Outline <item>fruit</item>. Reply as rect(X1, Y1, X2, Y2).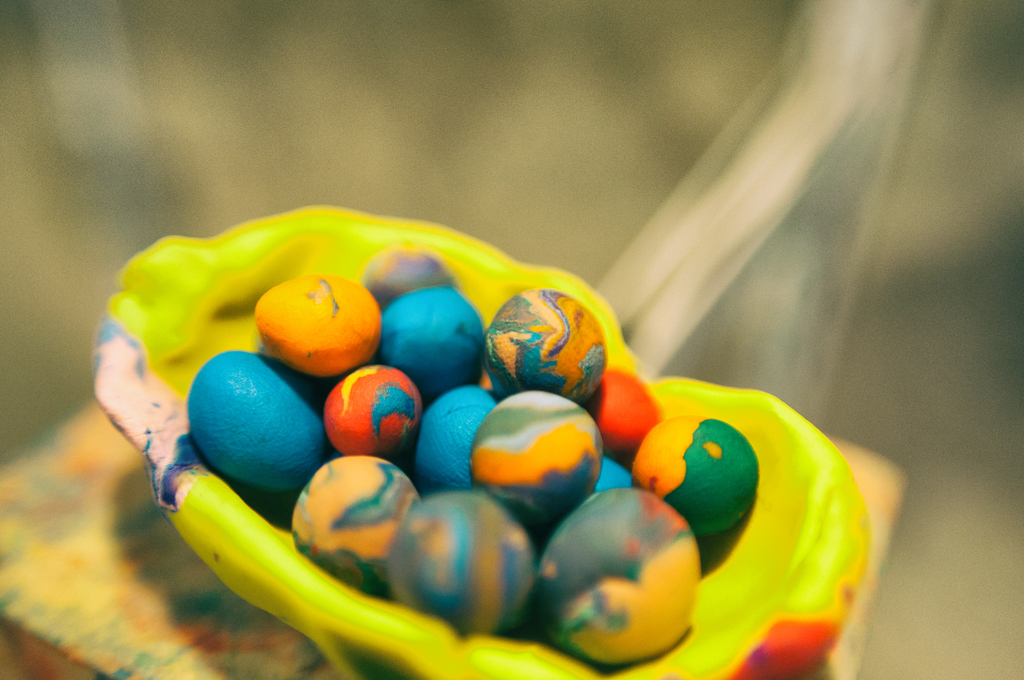
rect(255, 275, 381, 389).
